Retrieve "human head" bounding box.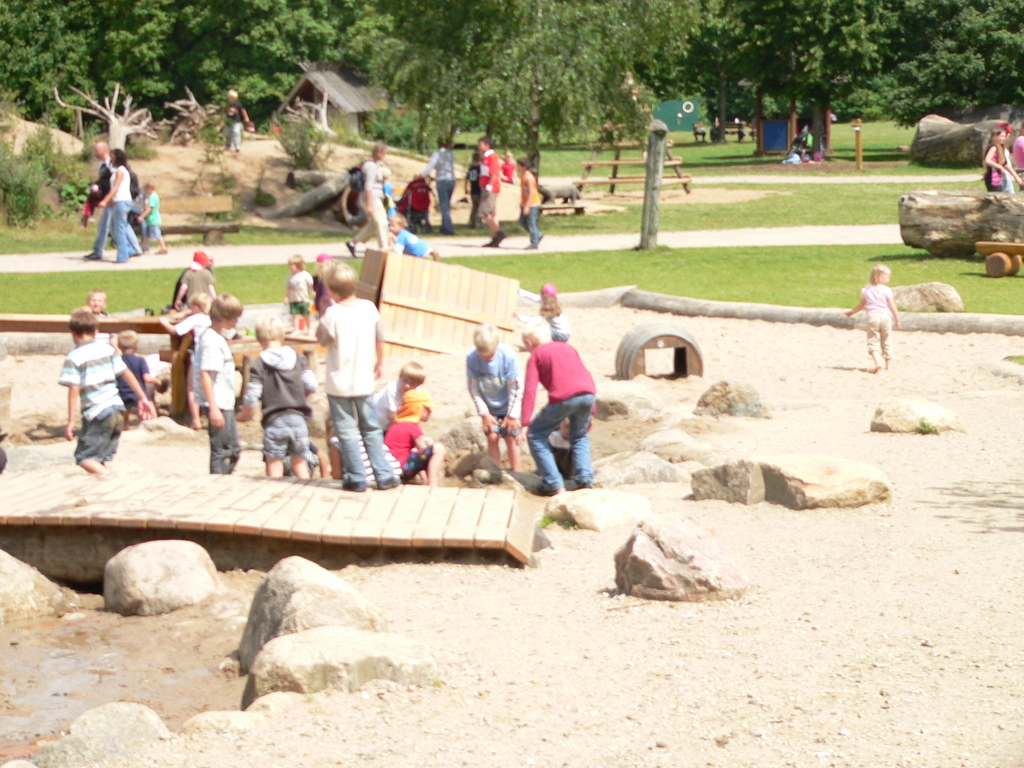
Bounding box: (92,138,109,160).
